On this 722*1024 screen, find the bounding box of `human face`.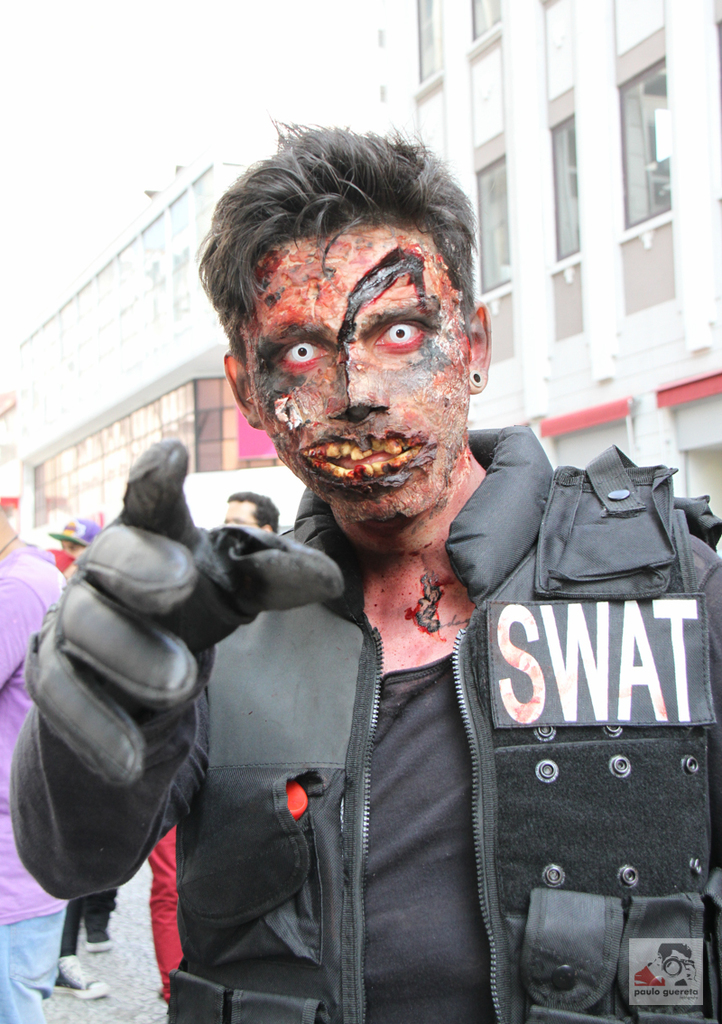
Bounding box: rect(241, 227, 473, 528).
